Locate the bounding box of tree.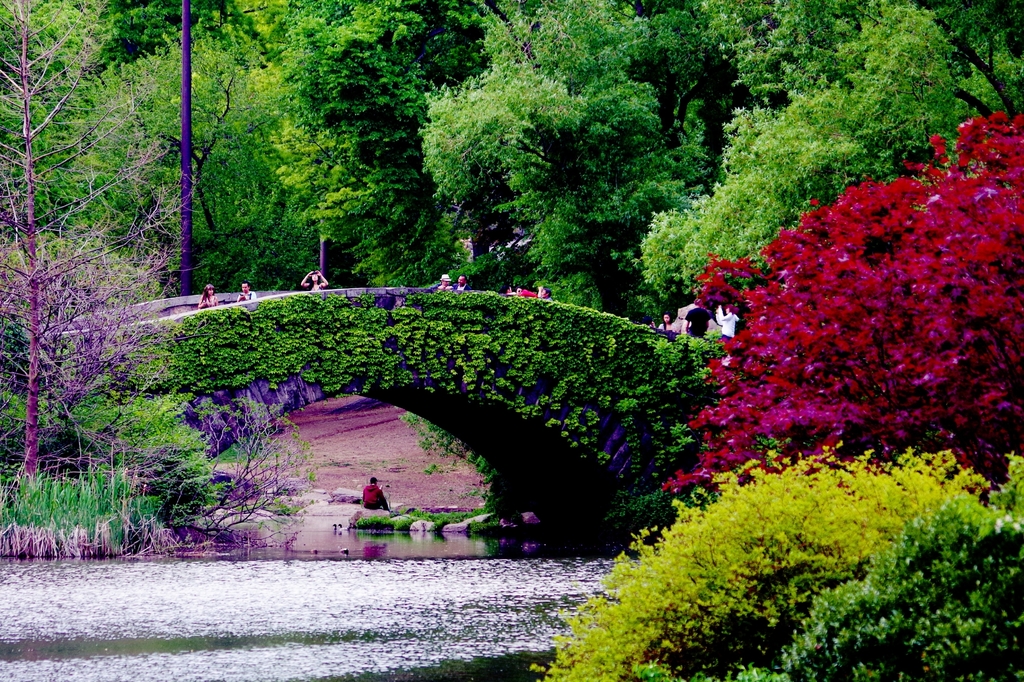
Bounding box: x1=660, y1=110, x2=1023, y2=514.
